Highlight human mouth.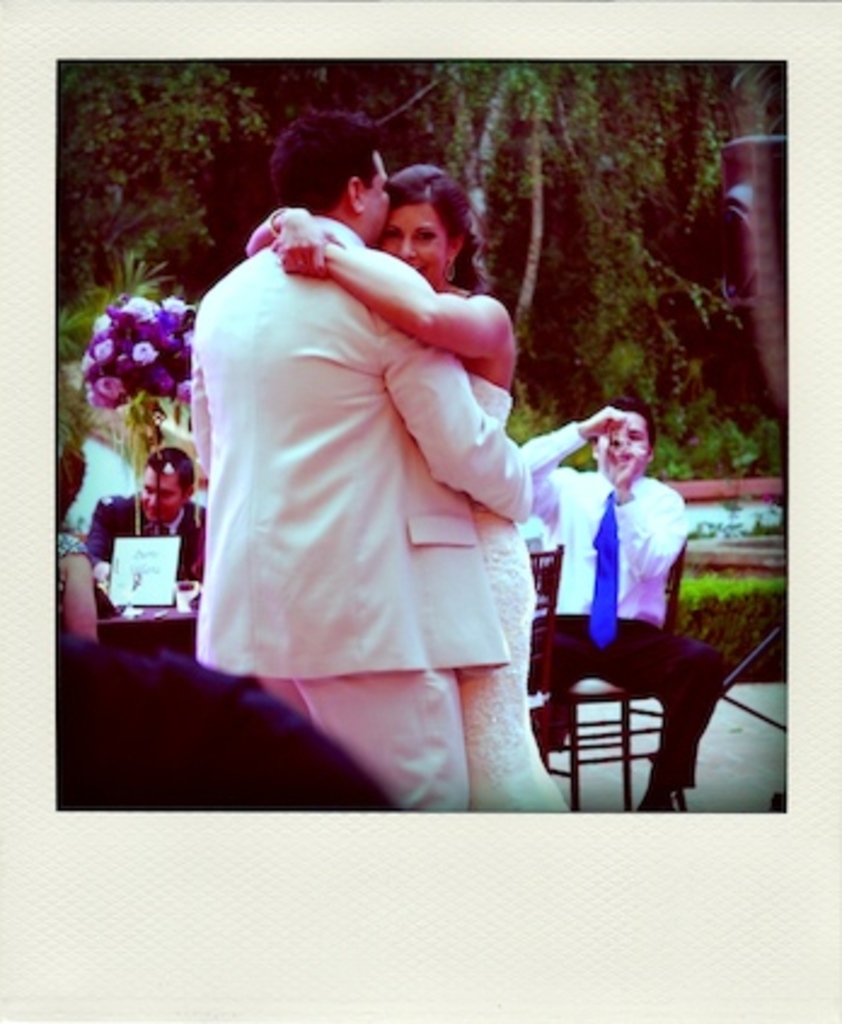
Highlighted region: [600,453,629,462].
